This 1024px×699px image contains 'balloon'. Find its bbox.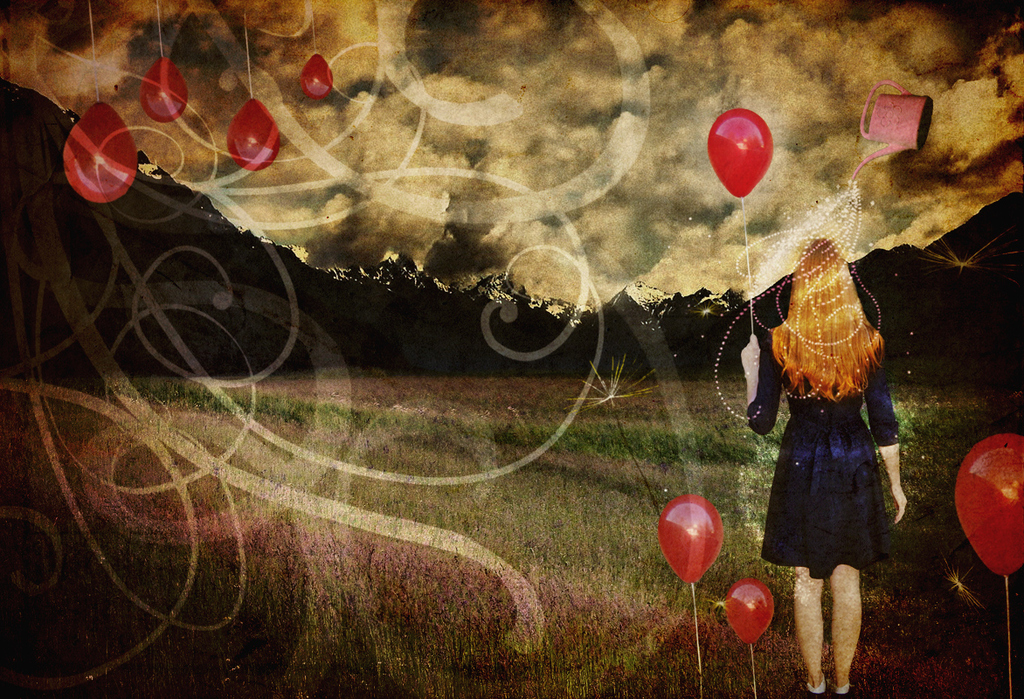
locate(953, 427, 1023, 576).
